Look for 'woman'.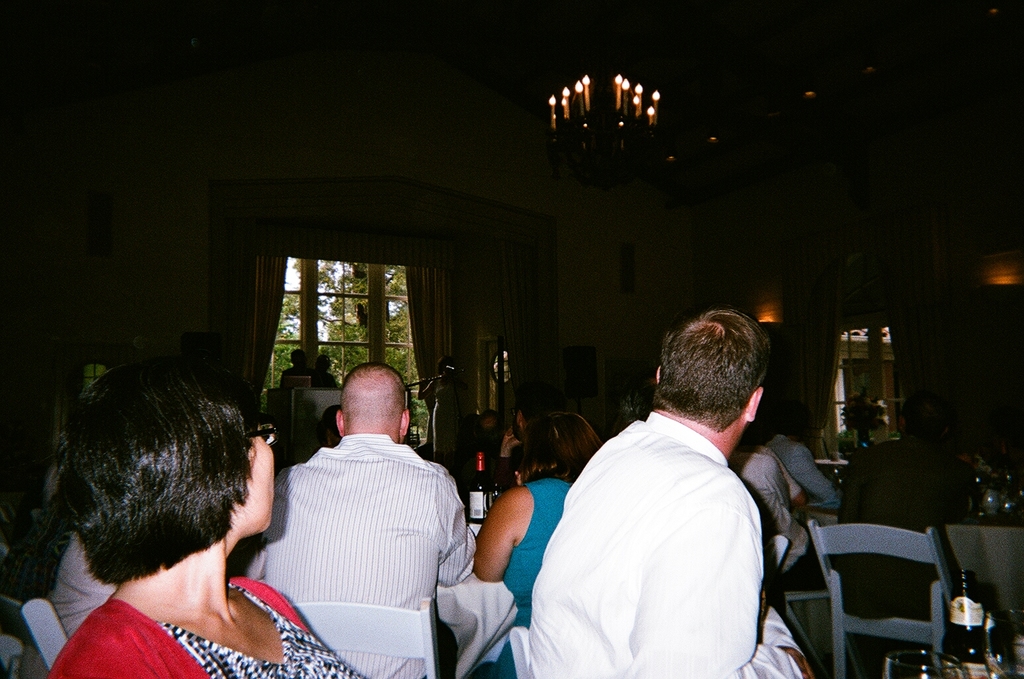
Found: region(467, 408, 607, 678).
